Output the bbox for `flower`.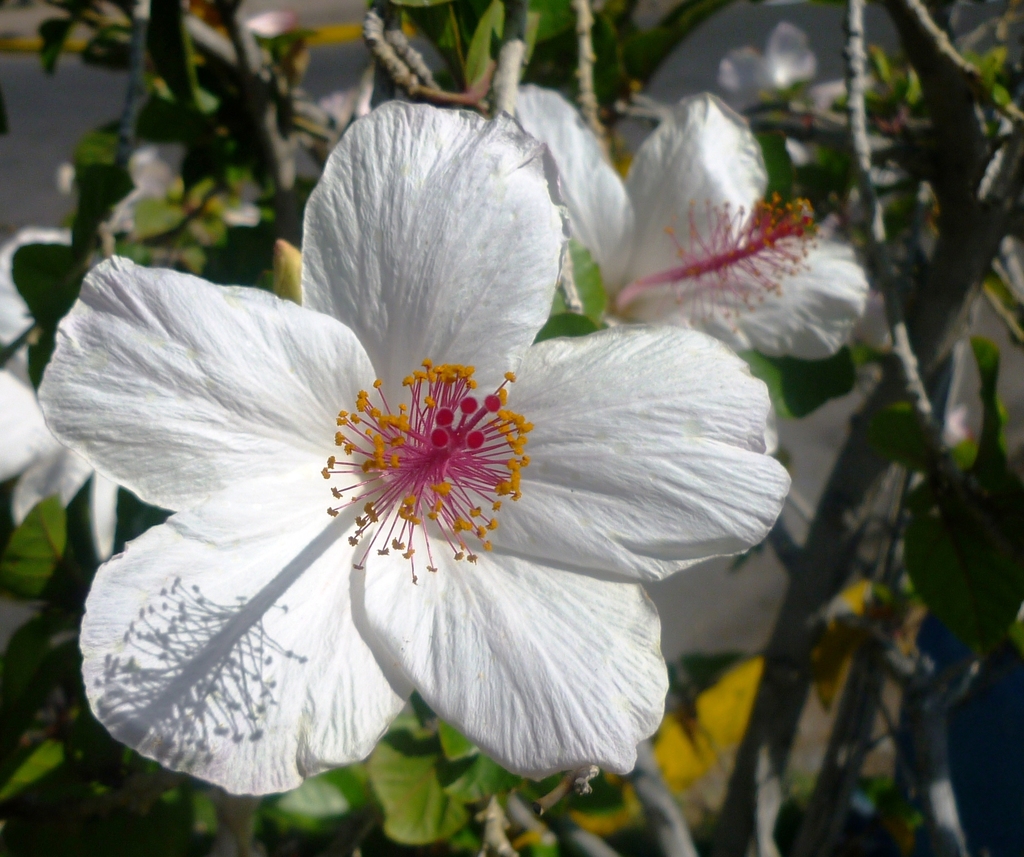
left=507, top=86, right=867, bottom=366.
